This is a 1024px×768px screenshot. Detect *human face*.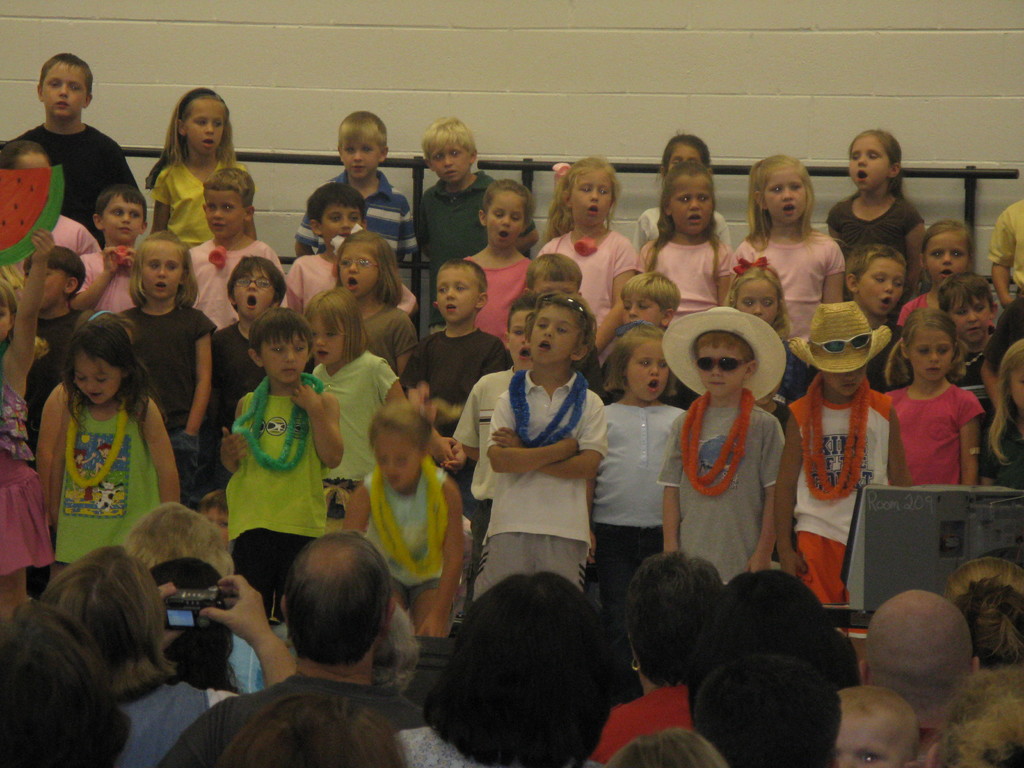
x1=530, y1=303, x2=578, y2=362.
